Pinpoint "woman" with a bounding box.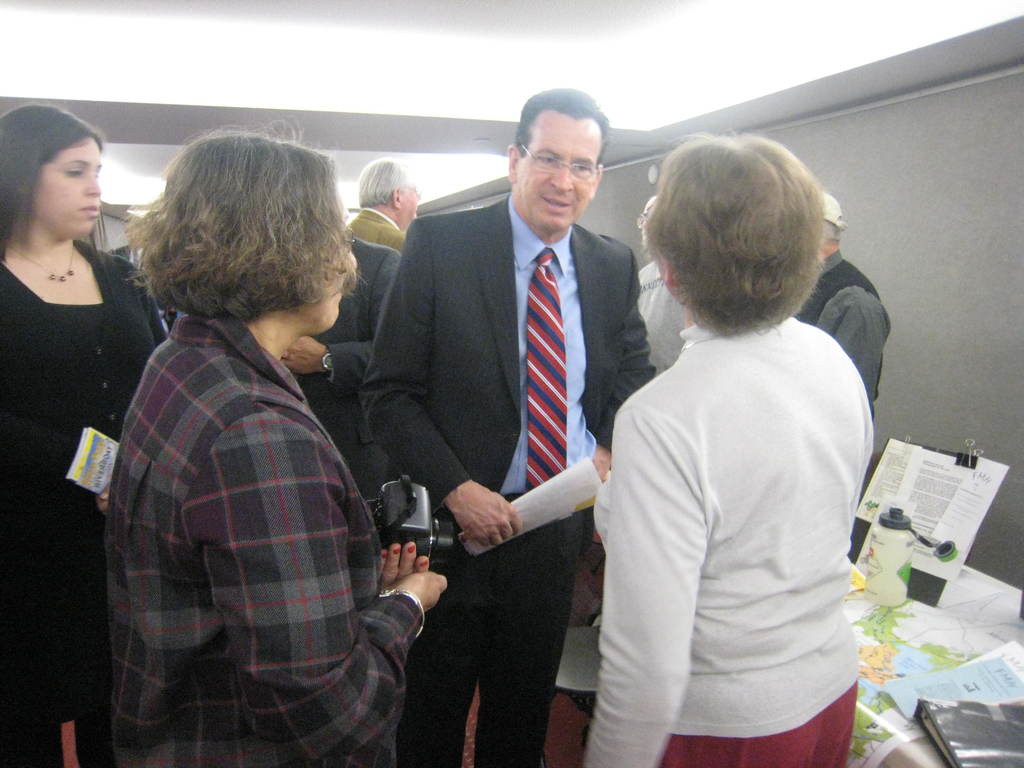
(x1=104, y1=133, x2=449, y2=767).
